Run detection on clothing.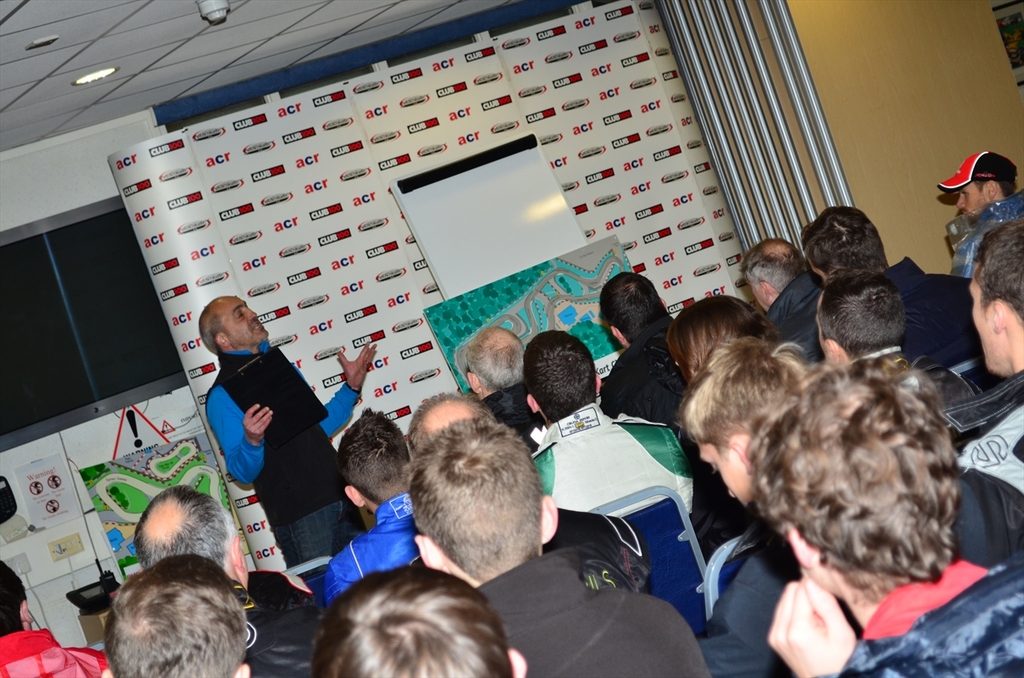
Result: {"left": 487, "top": 370, "right": 541, "bottom": 452}.
